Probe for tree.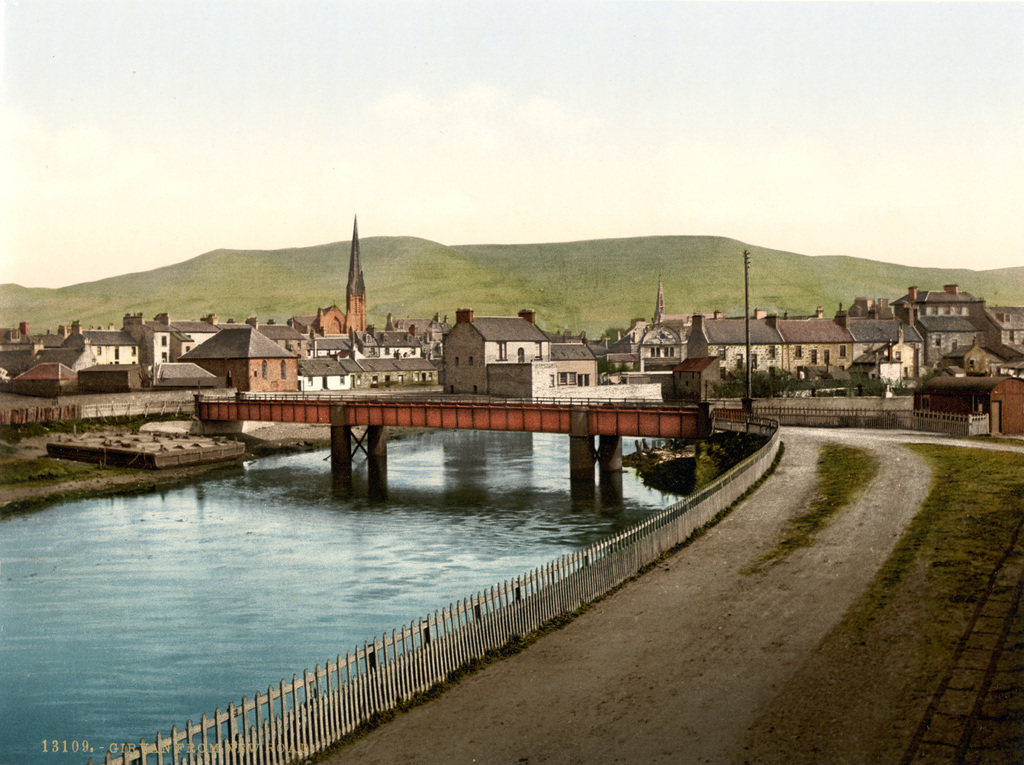
Probe result: bbox(870, 380, 894, 398).
